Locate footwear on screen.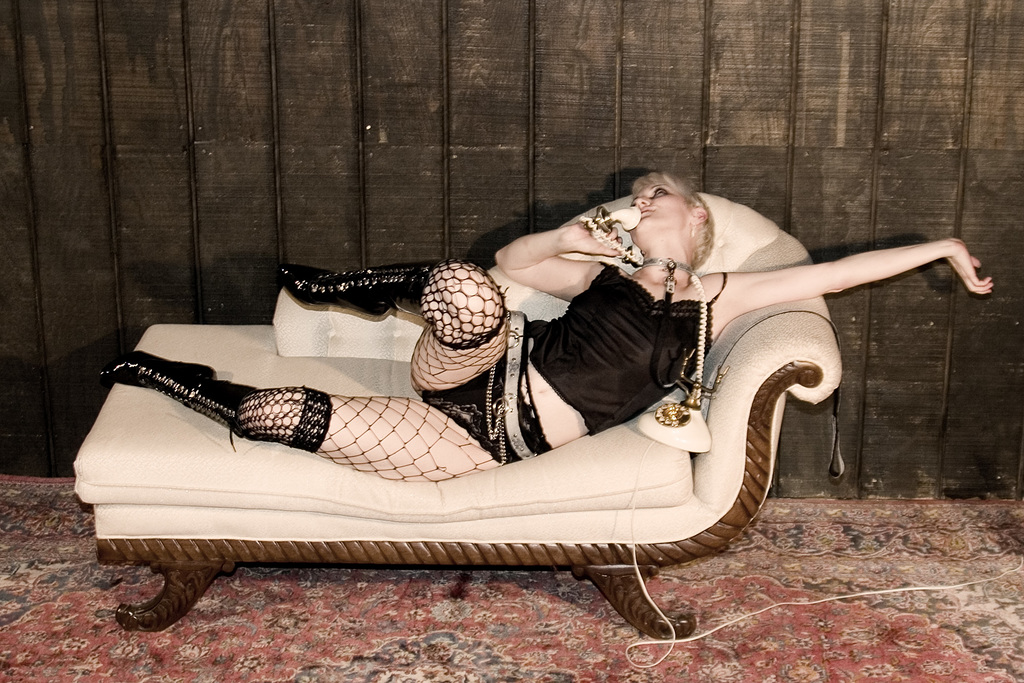
On screen at (101,345,252,456).
